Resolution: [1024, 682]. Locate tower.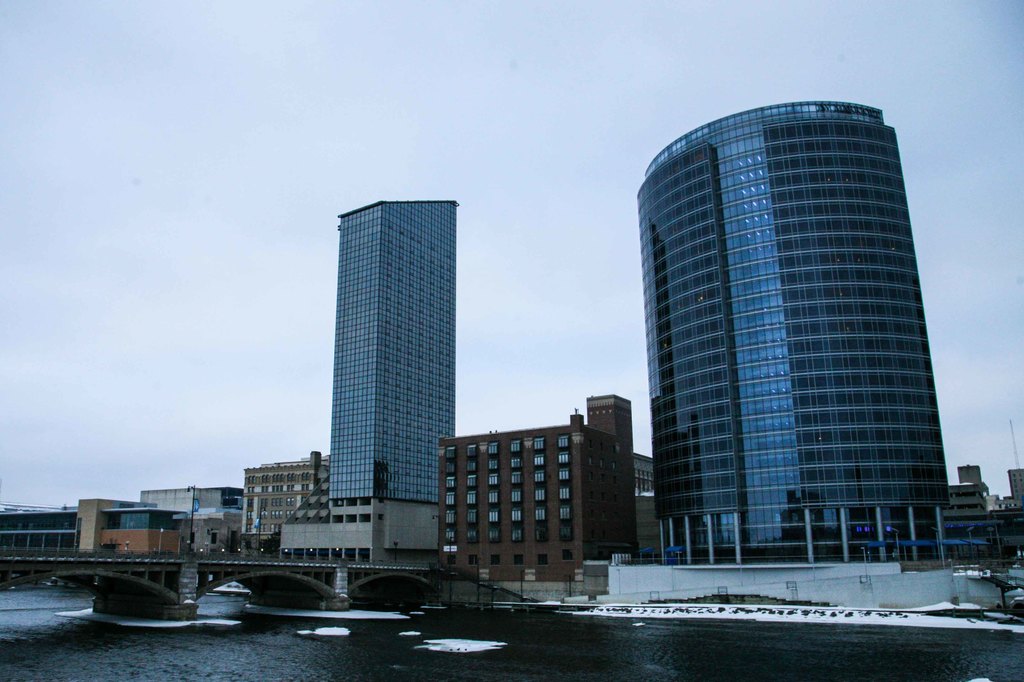
[282,197,461,569].
